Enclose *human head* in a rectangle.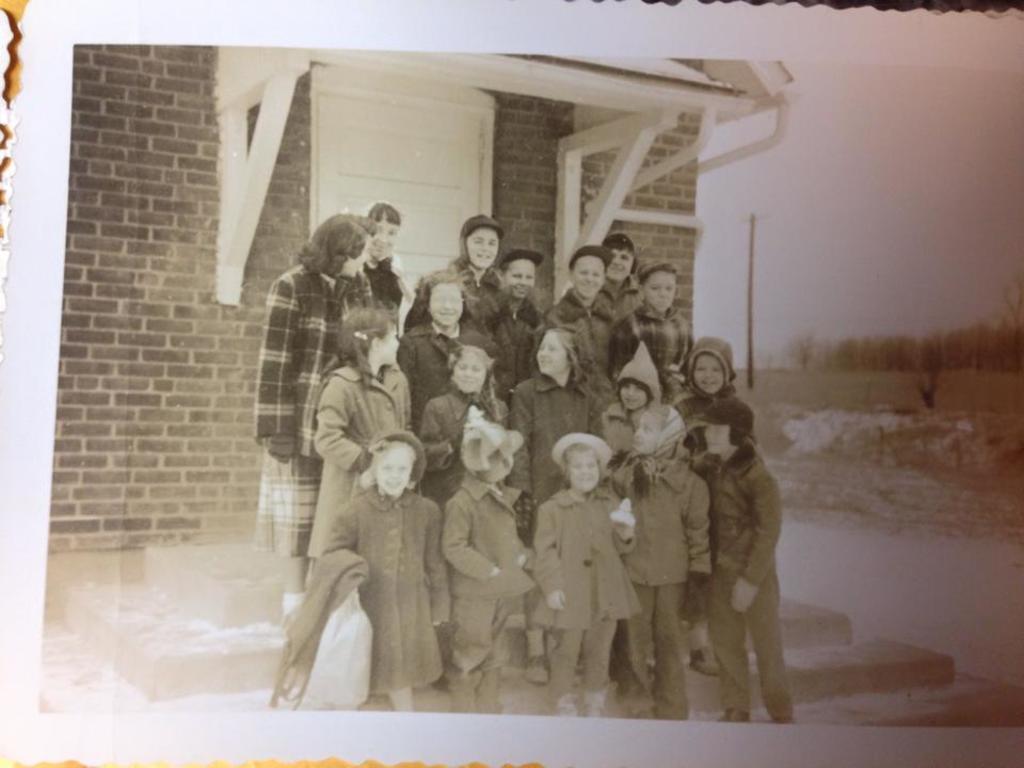
(left=615, top=363, right=667, bottom=414).
